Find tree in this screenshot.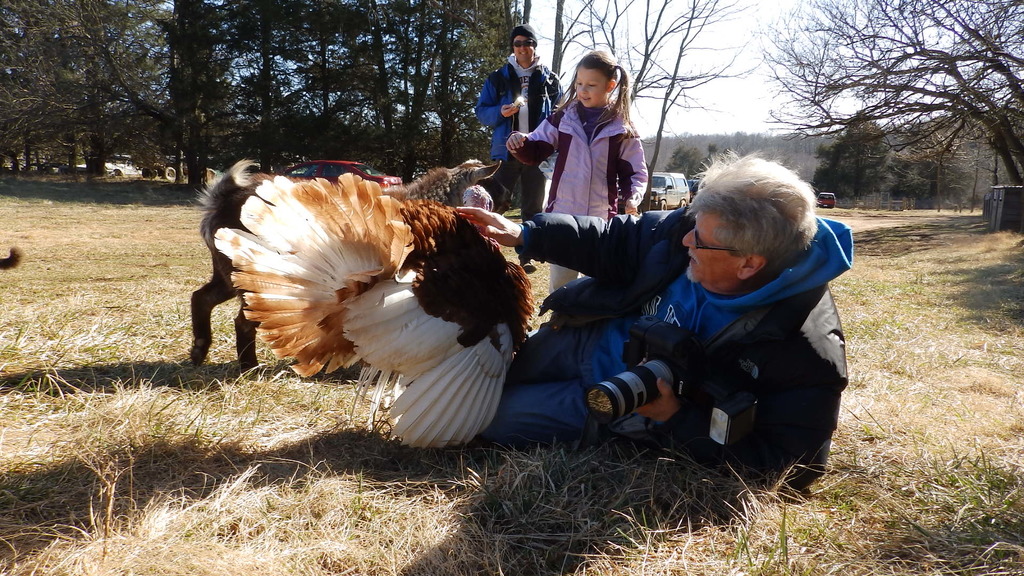
The bounding box for tree is {"x1": 811, "y1": 111, "x2": 897, "y2": 206}.
